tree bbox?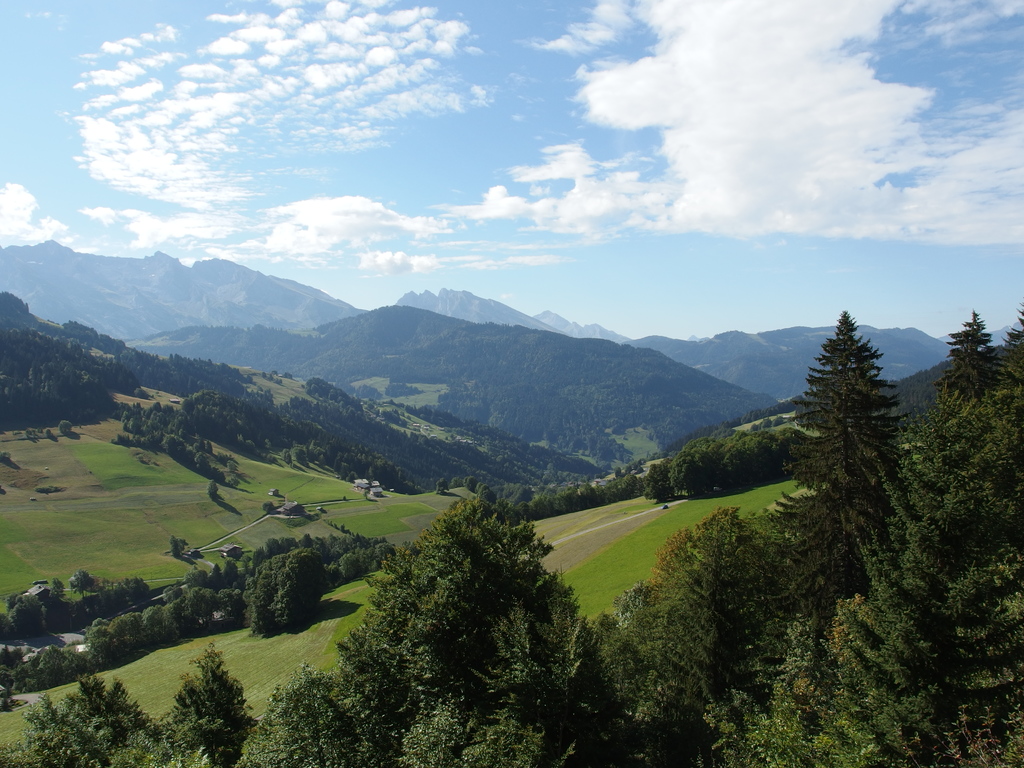
242/545/326/637
